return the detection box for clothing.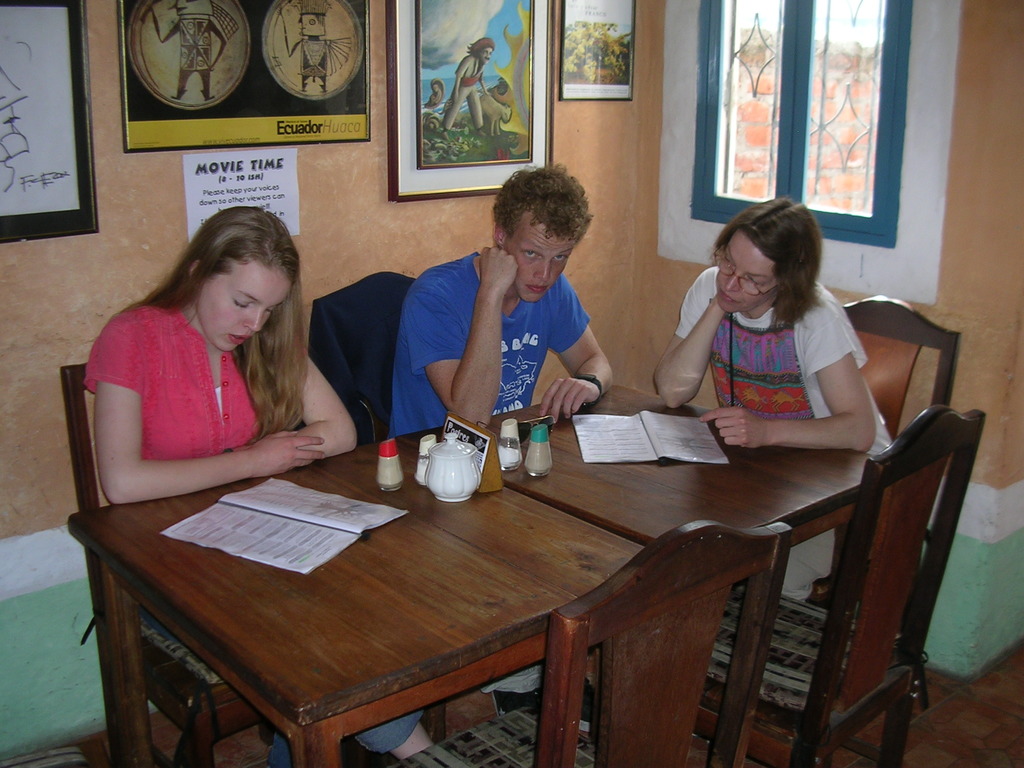
388,240,592,428.
